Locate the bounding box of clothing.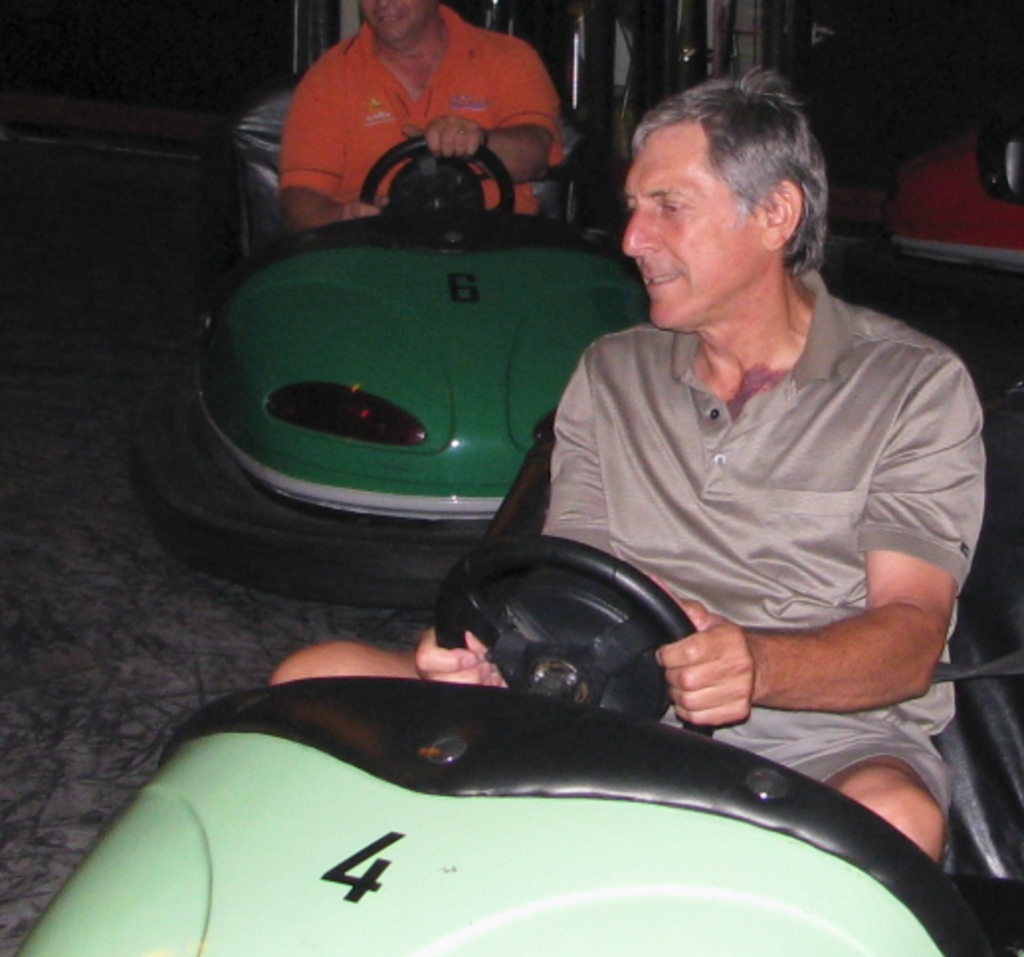
Bounding box: 539,267,992,856.
